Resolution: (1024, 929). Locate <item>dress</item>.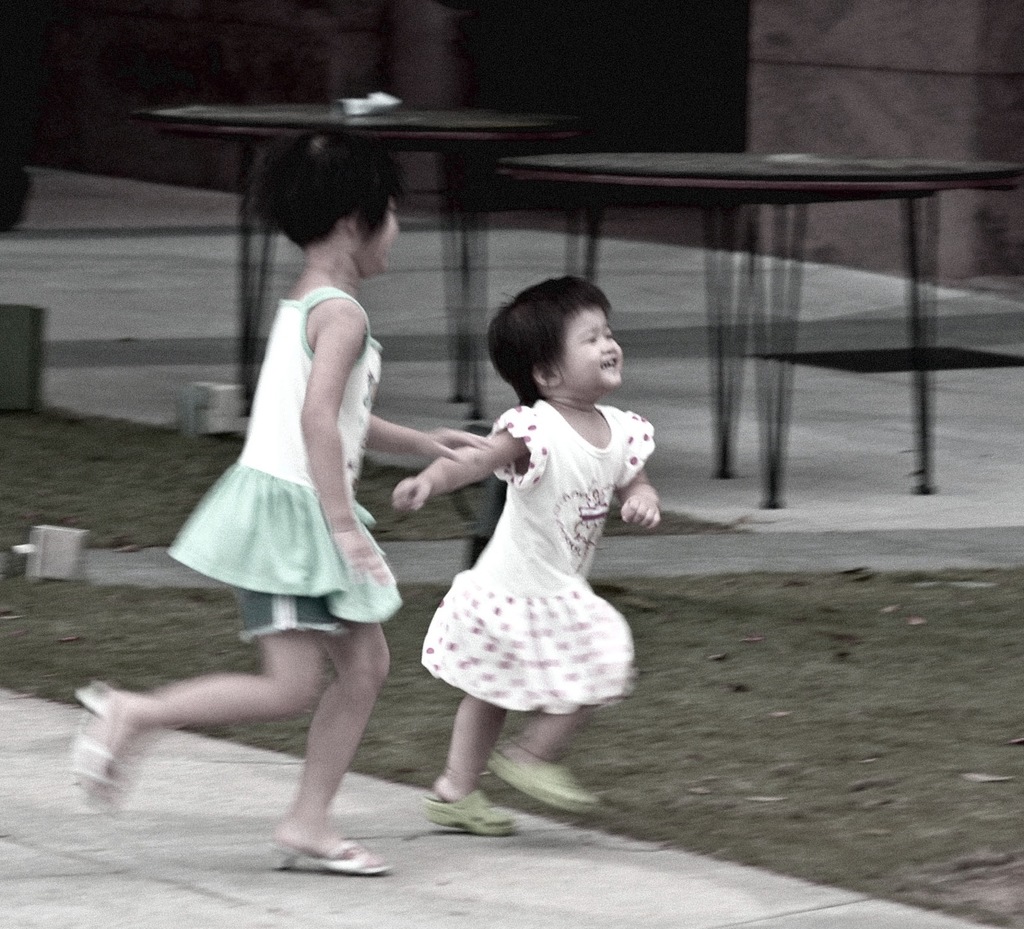
159 289 404 636.
